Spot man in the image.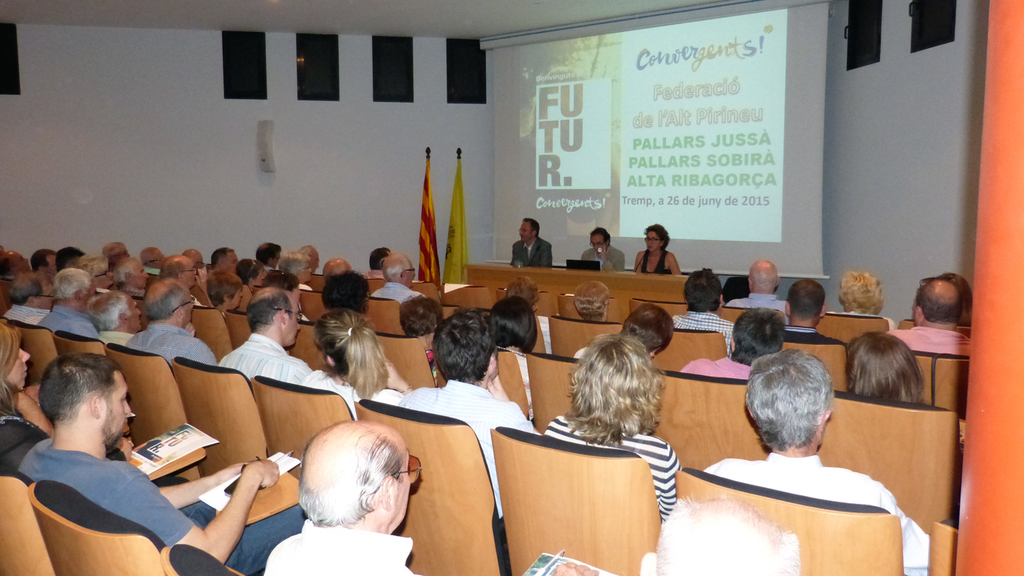
man found at box=[365, 247, 384, 277].
